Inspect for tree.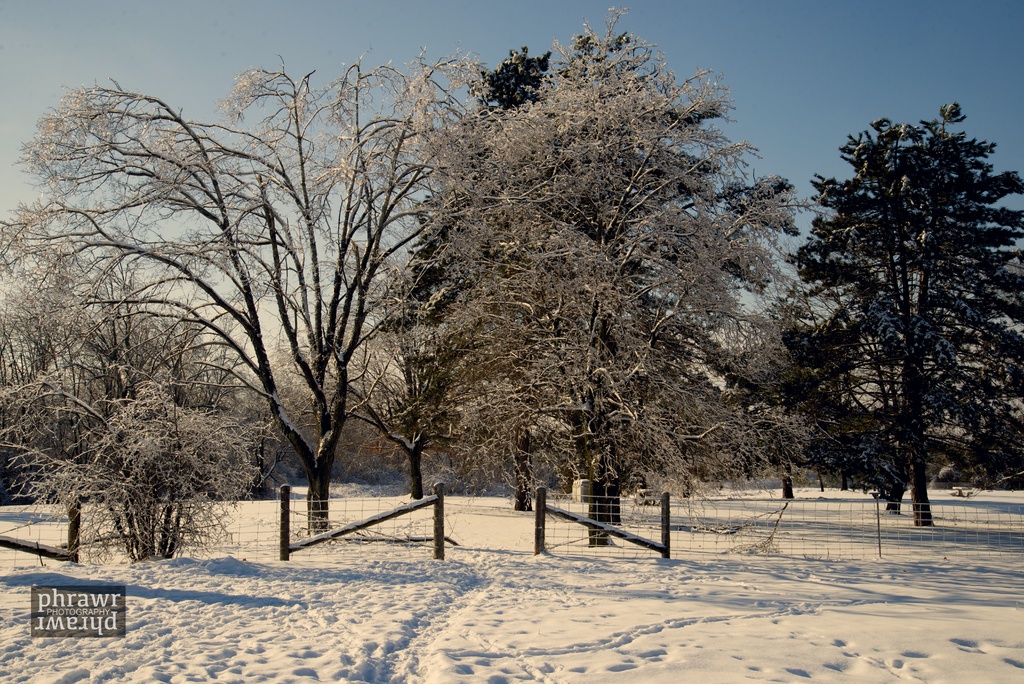
Inspection: (x1=1, y1=373, x2=264, y2=562).
